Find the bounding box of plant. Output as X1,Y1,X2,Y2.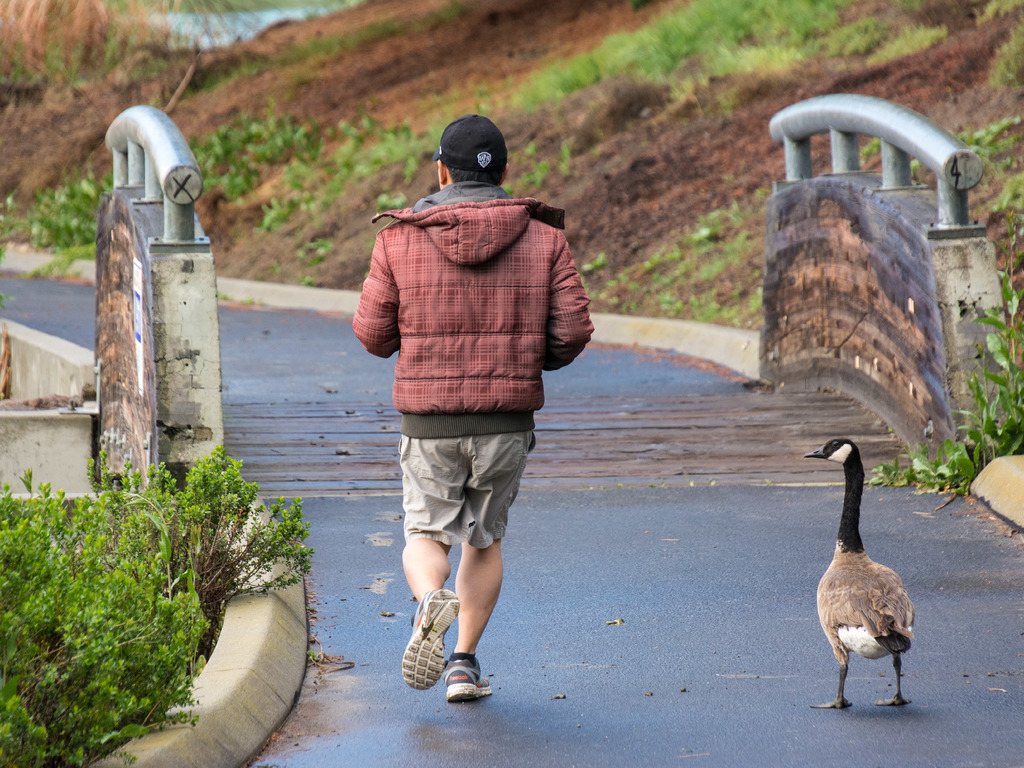
297,236,342,263.
